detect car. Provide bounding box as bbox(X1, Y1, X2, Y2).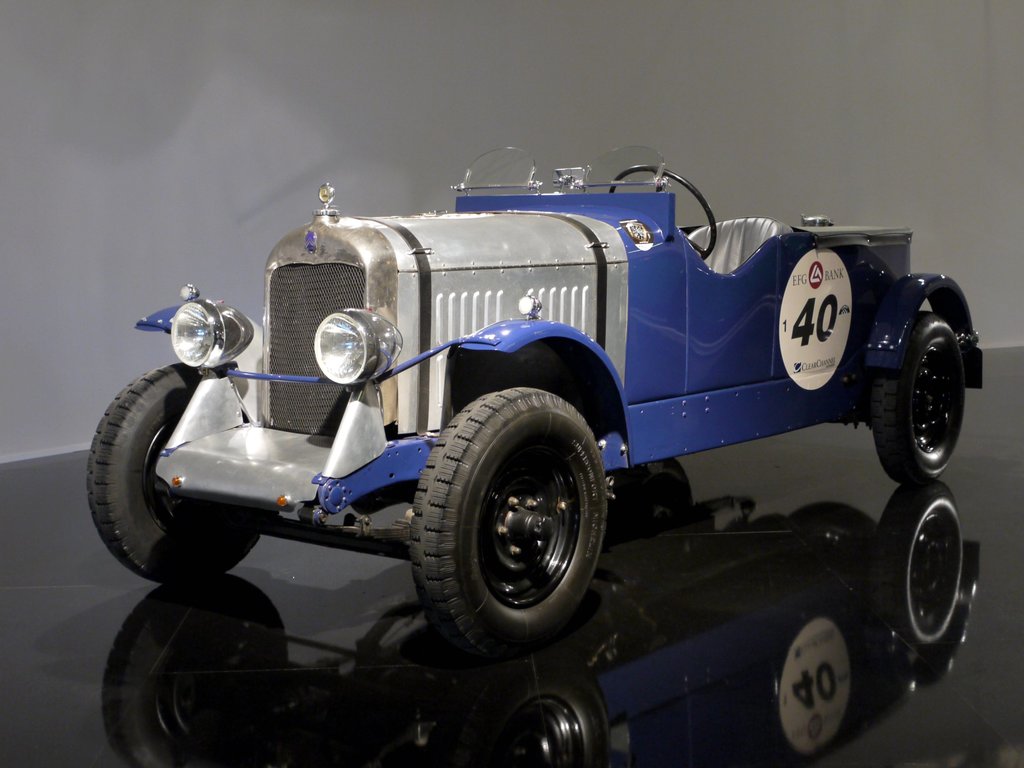
bbox(111, 109, 989, 743).
